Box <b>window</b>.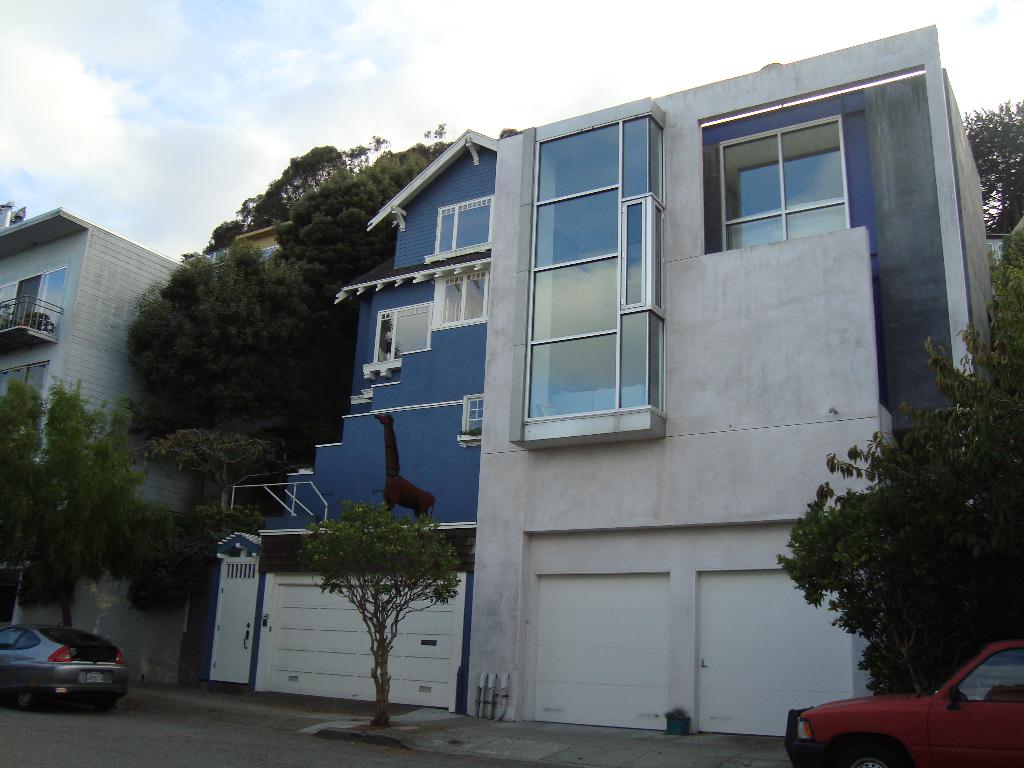
bbox(431, 268, 489, 328).
